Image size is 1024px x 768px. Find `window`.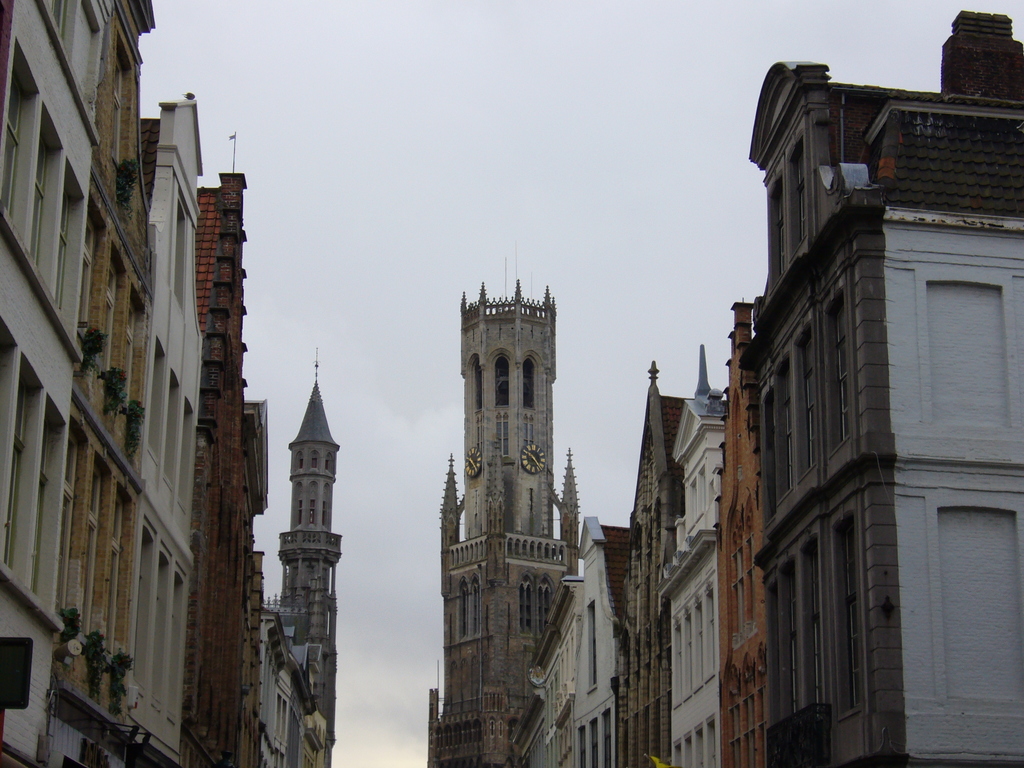
bbox=[0, 60, 28, 214].
